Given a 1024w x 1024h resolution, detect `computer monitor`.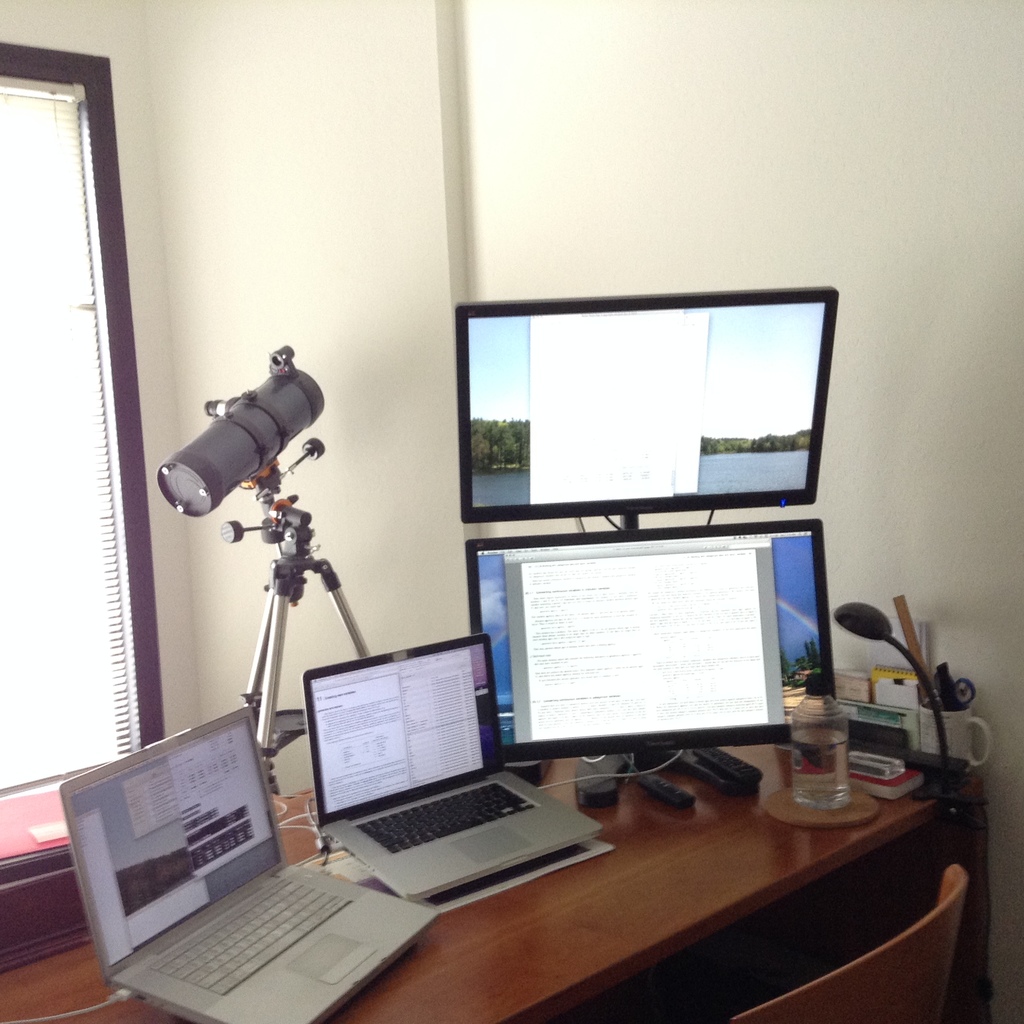
459, 287, 836, 805.
